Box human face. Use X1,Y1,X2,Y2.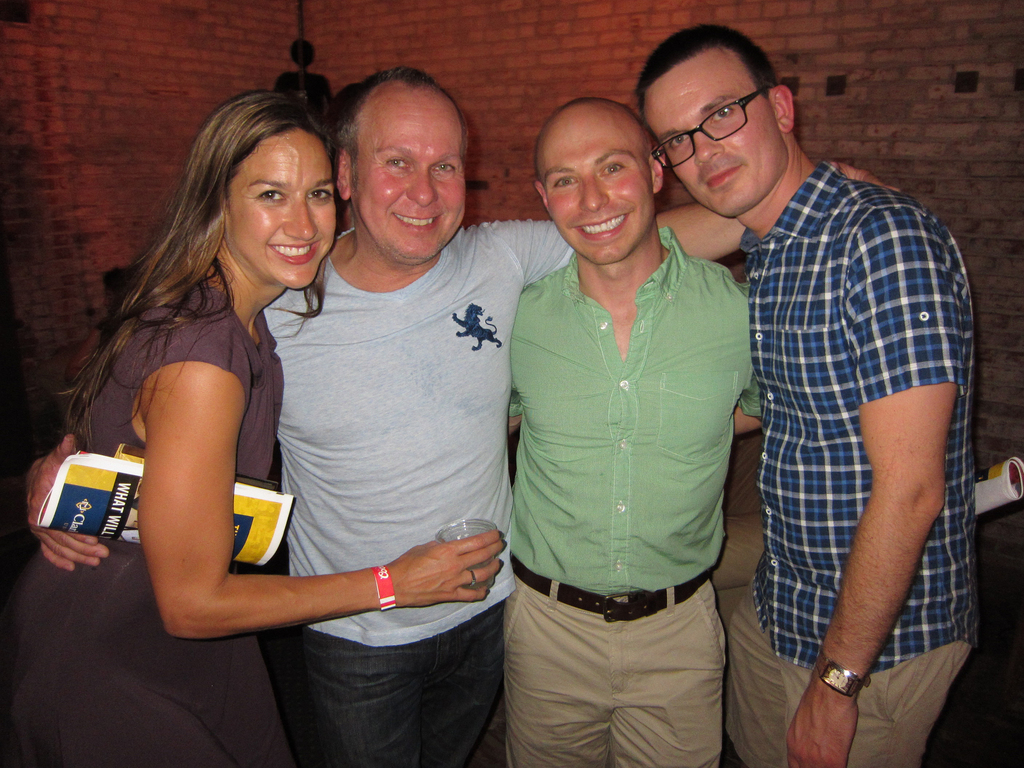
349,85,467,257.
